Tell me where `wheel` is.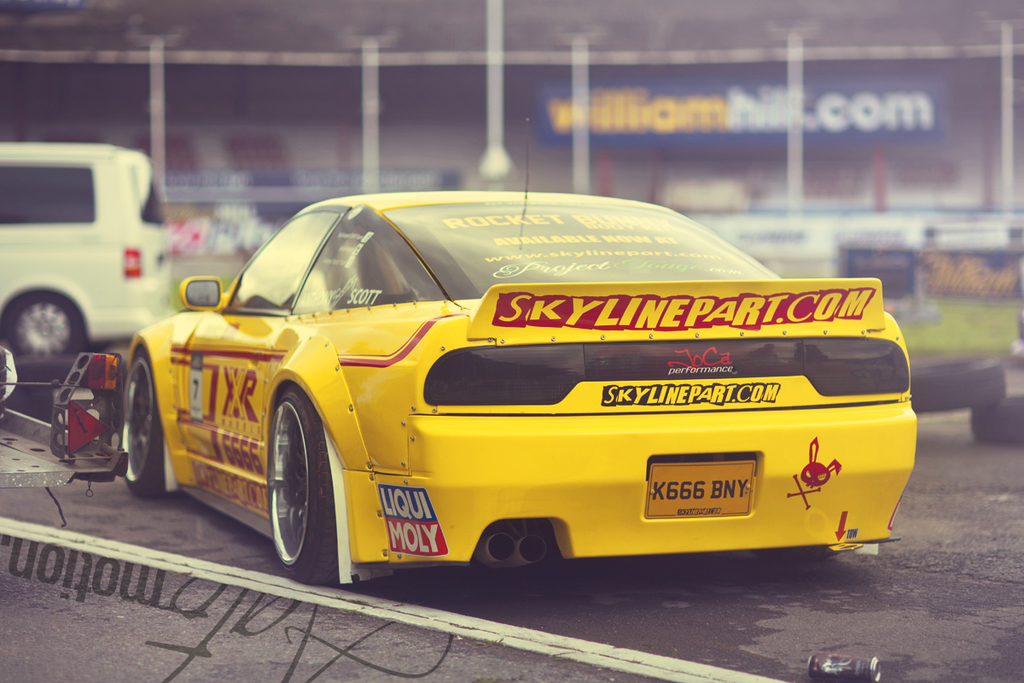
`wheel` is at region(123, 342, 173, 499).
